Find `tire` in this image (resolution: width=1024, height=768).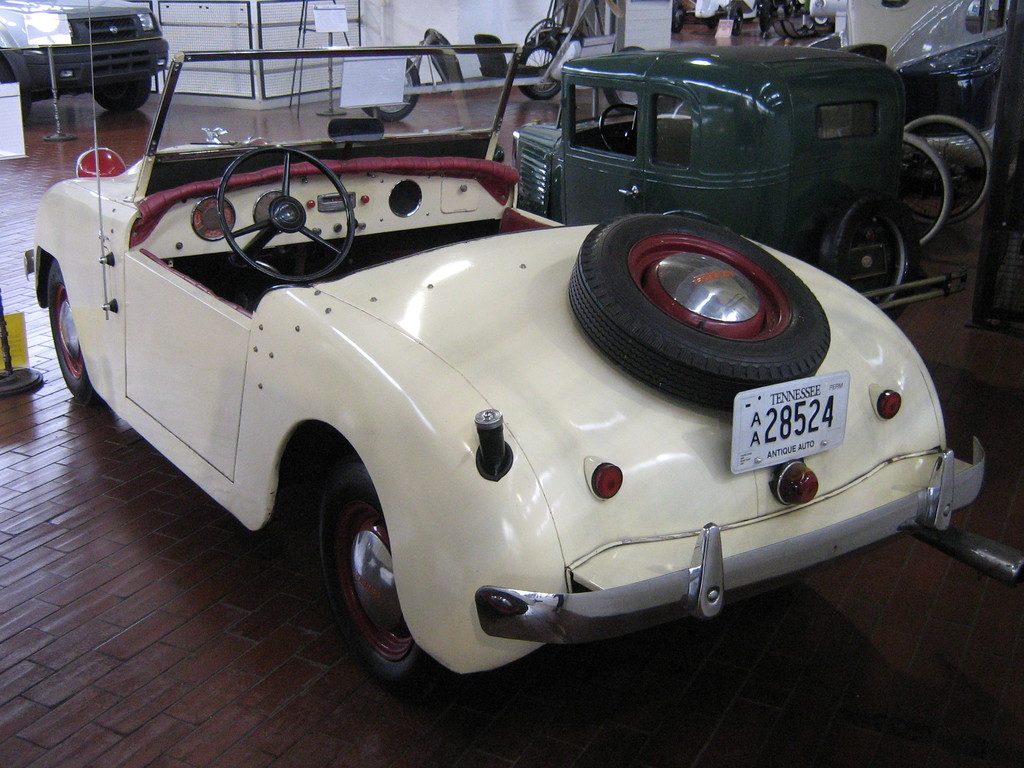
select_region(48, 259, 103, 408).
